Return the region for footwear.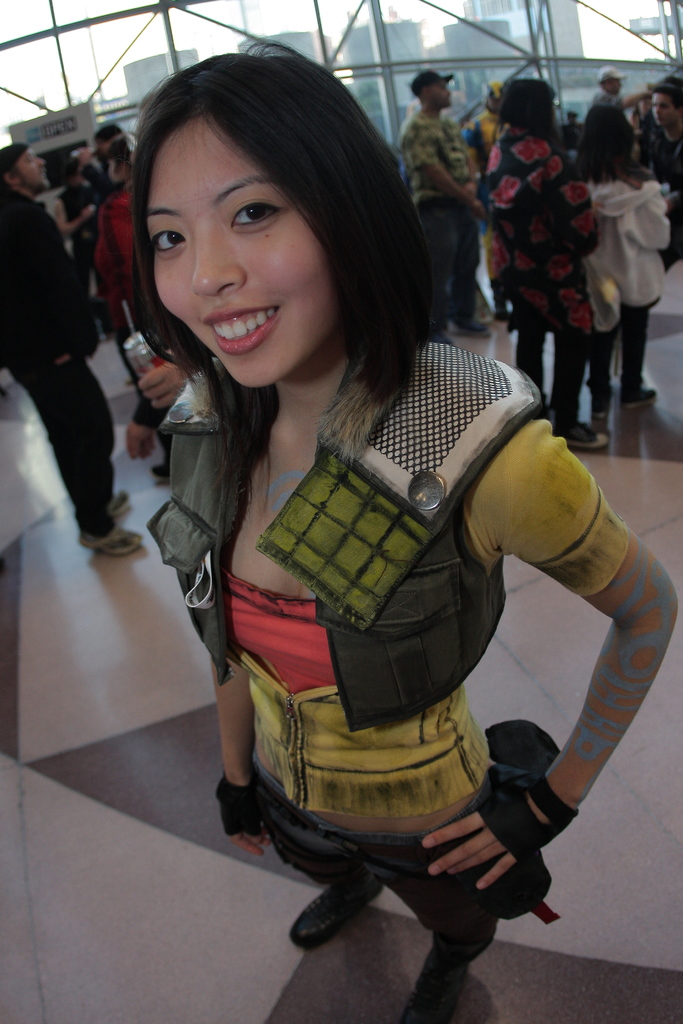
(390, 936, 479, 1023).
